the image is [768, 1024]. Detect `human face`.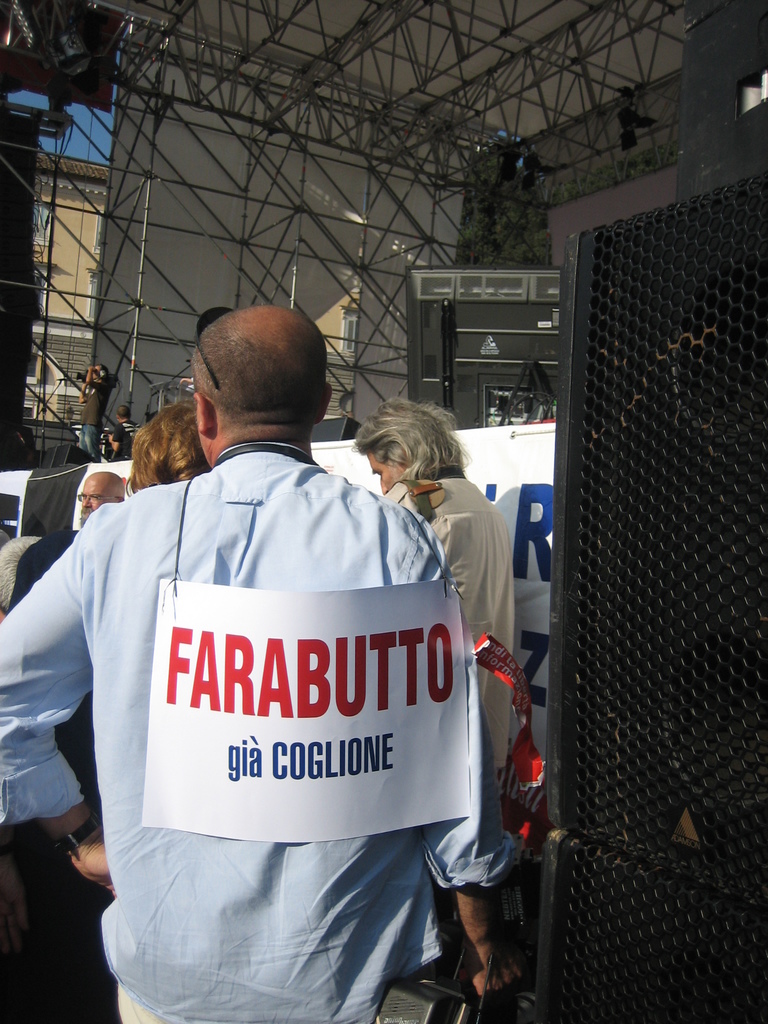
Detection: left=197, top=419, right=212, bottom=463.
